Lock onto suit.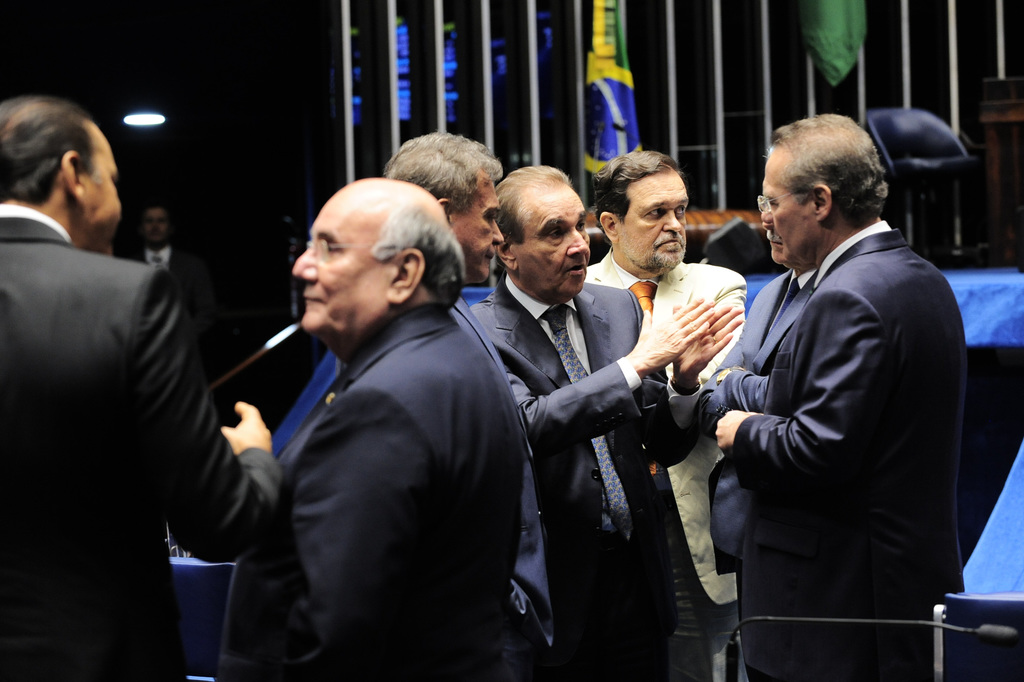
Locked: crop(471, 274, 666, 674).
